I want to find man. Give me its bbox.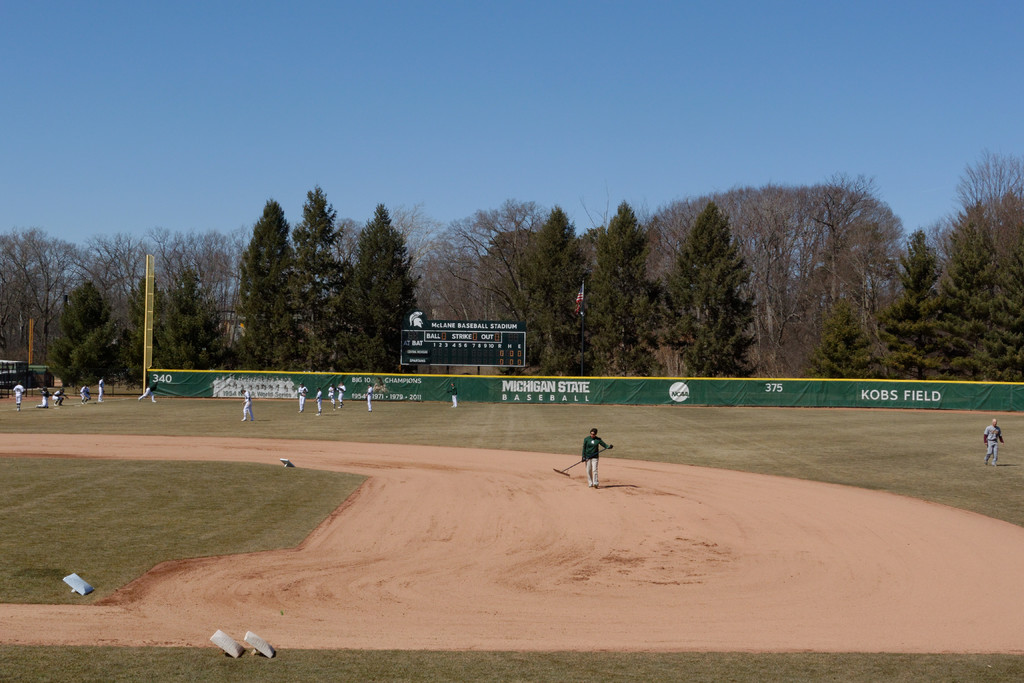
335:379:351:408.
